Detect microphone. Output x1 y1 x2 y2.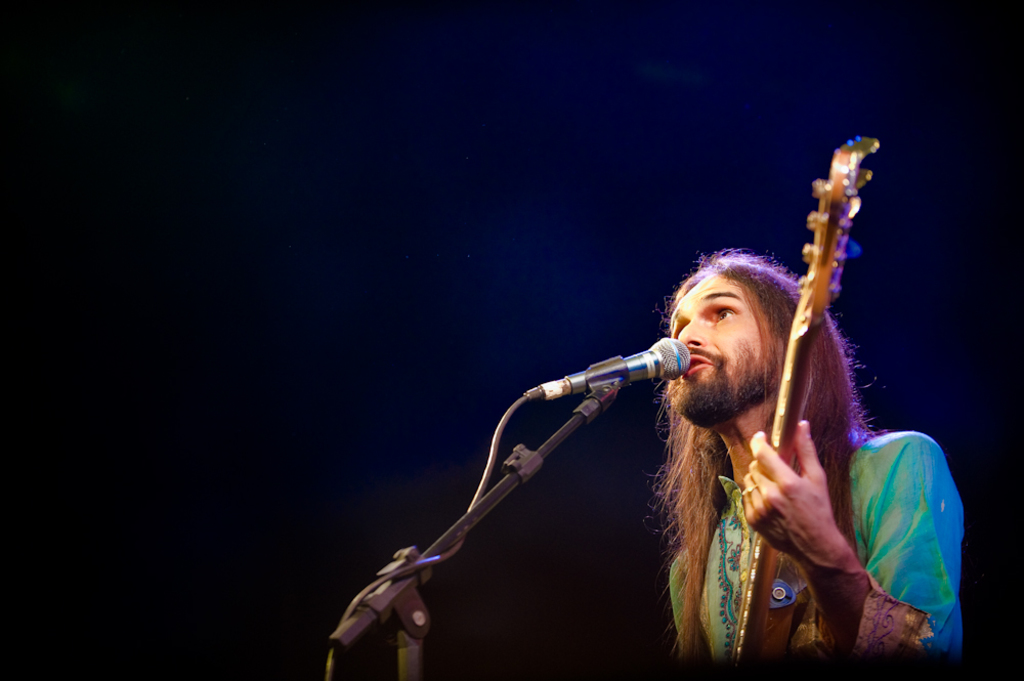
518 336 693 401.
